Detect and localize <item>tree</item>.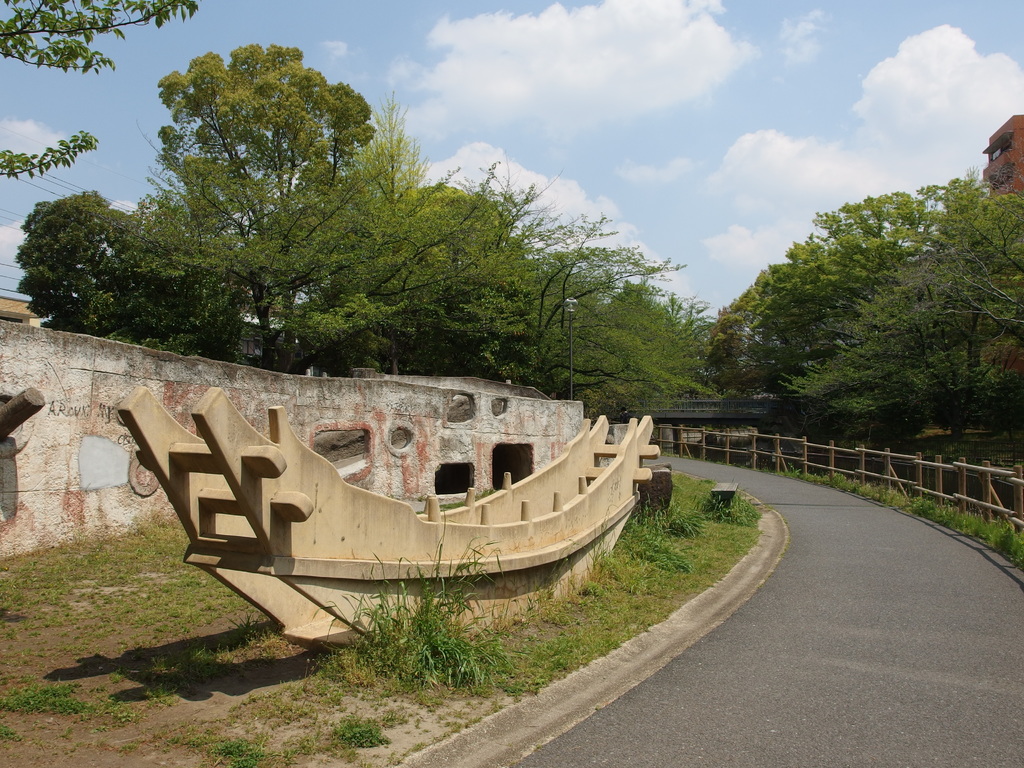
Localized at (712, 159, 1023, 485).
